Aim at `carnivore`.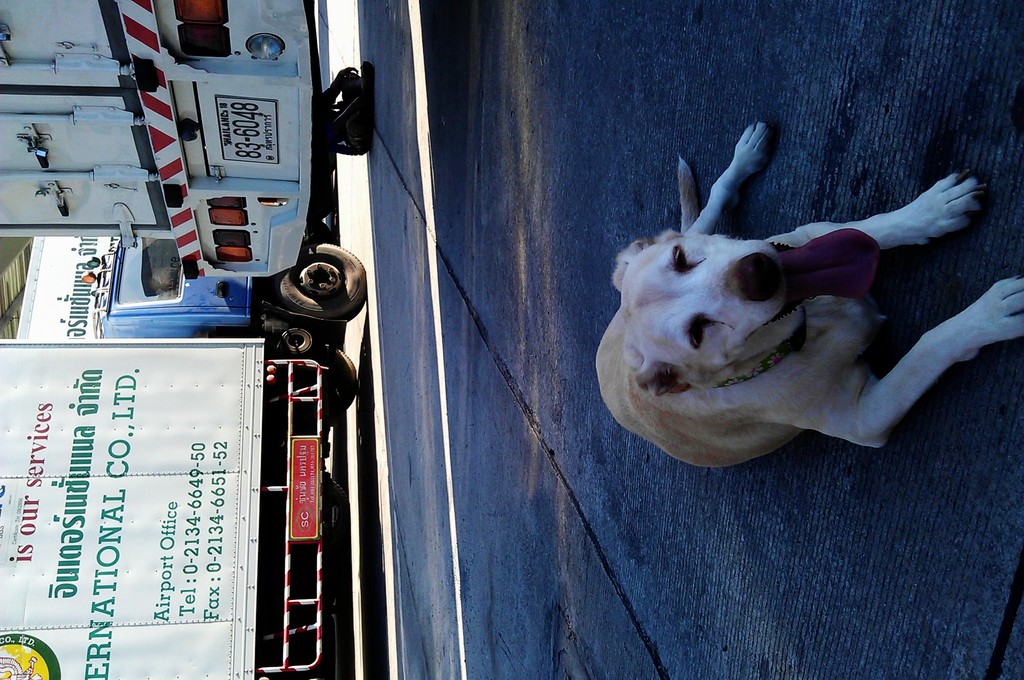
Aimed at 609 150 996 451.
